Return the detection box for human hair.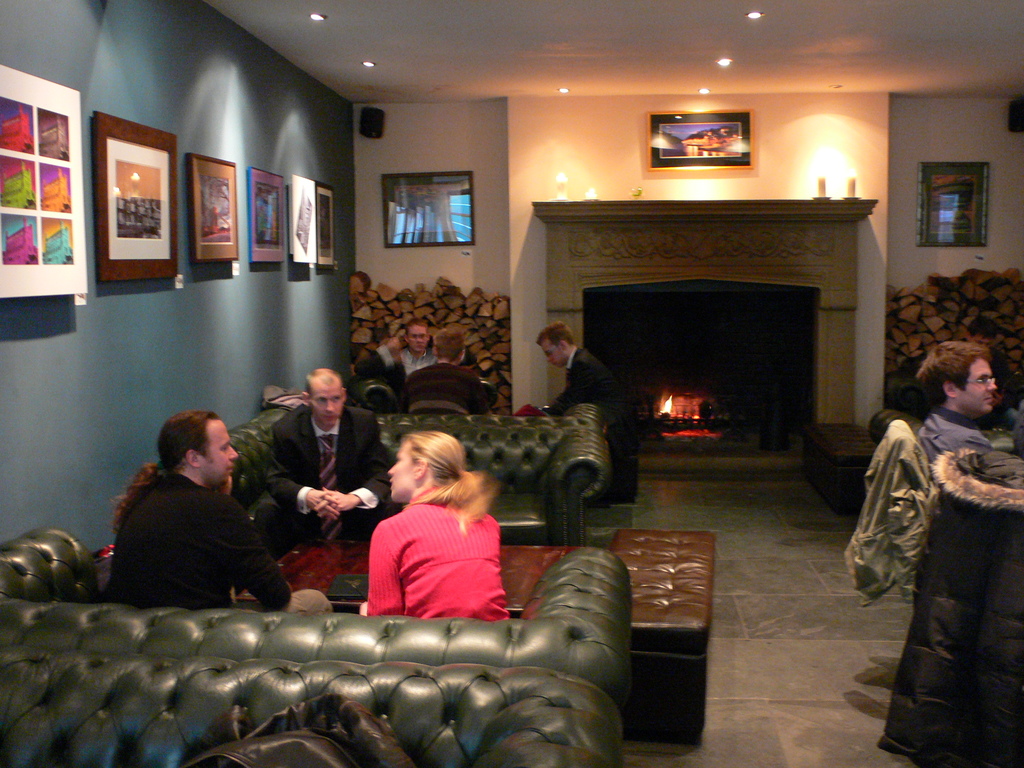
left=112, top=415, right=220, bottom=538.
